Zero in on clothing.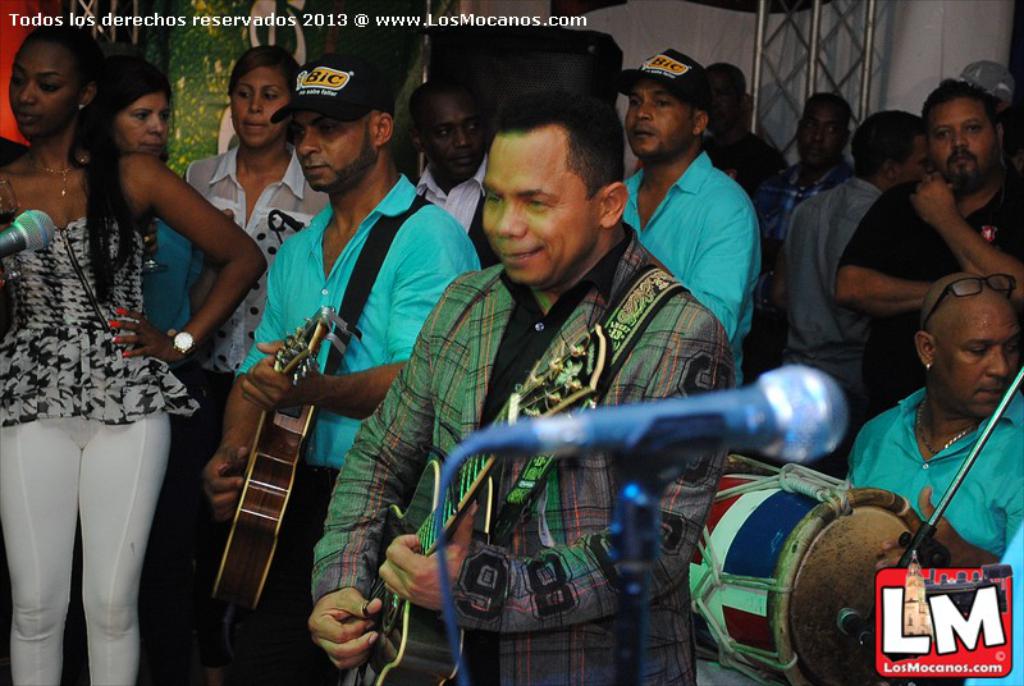
Zeroed in: {"left": 145, "top": 223, "right": 198, "bottom": 337}.
